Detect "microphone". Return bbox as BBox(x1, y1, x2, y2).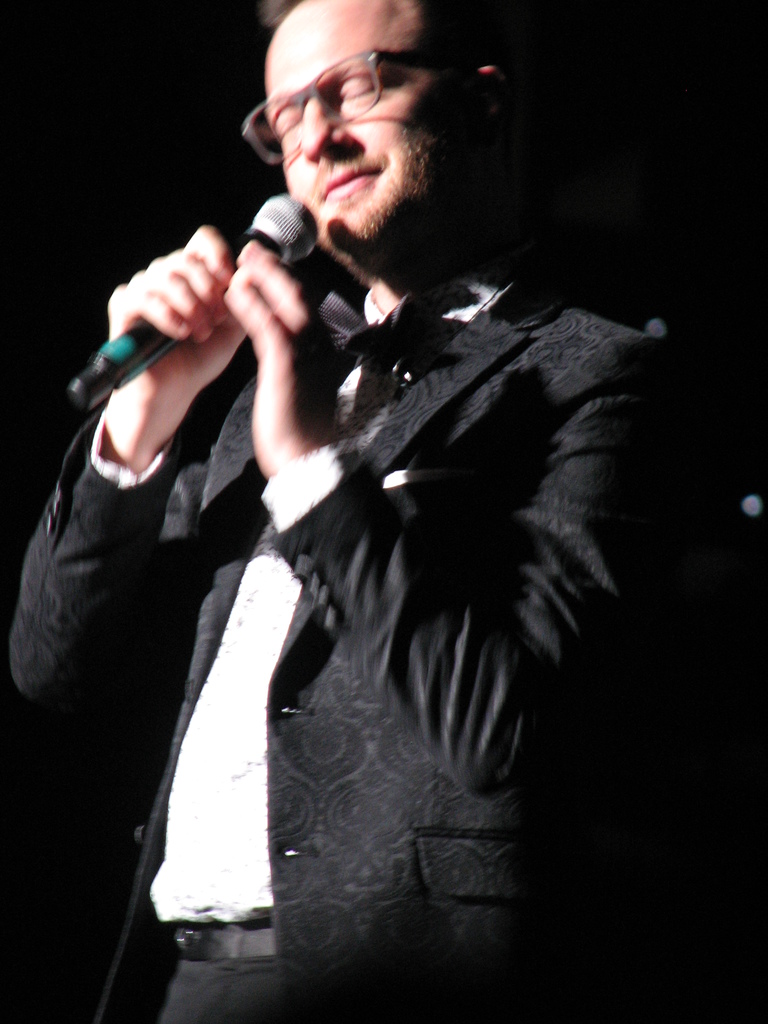
BBox(63, 193, 320, 415).
